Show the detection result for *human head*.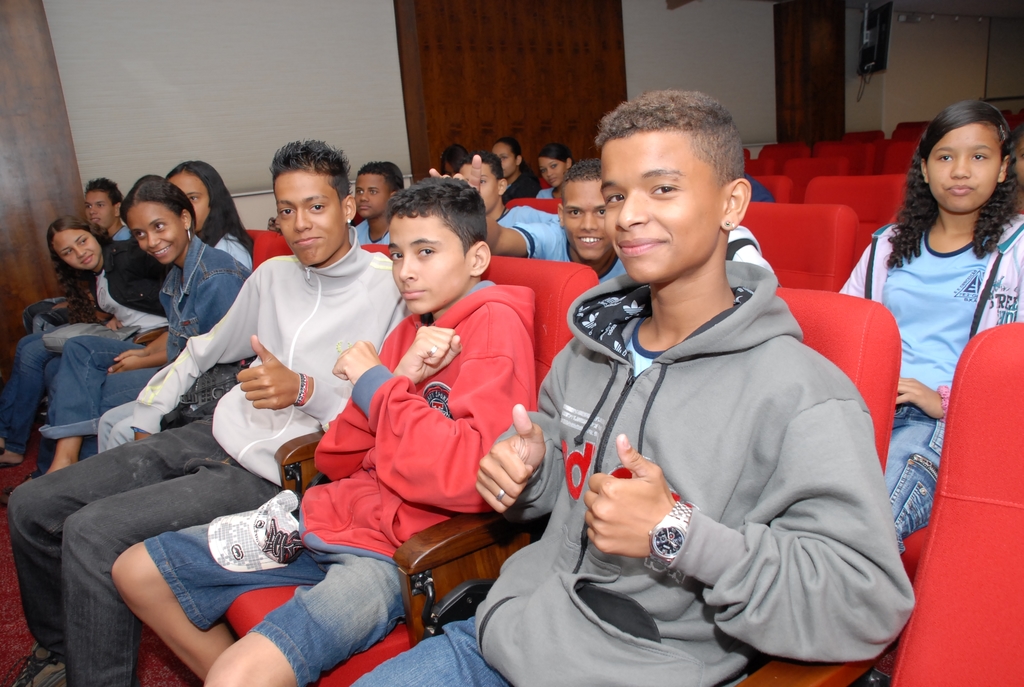
(161,158,226,233).
